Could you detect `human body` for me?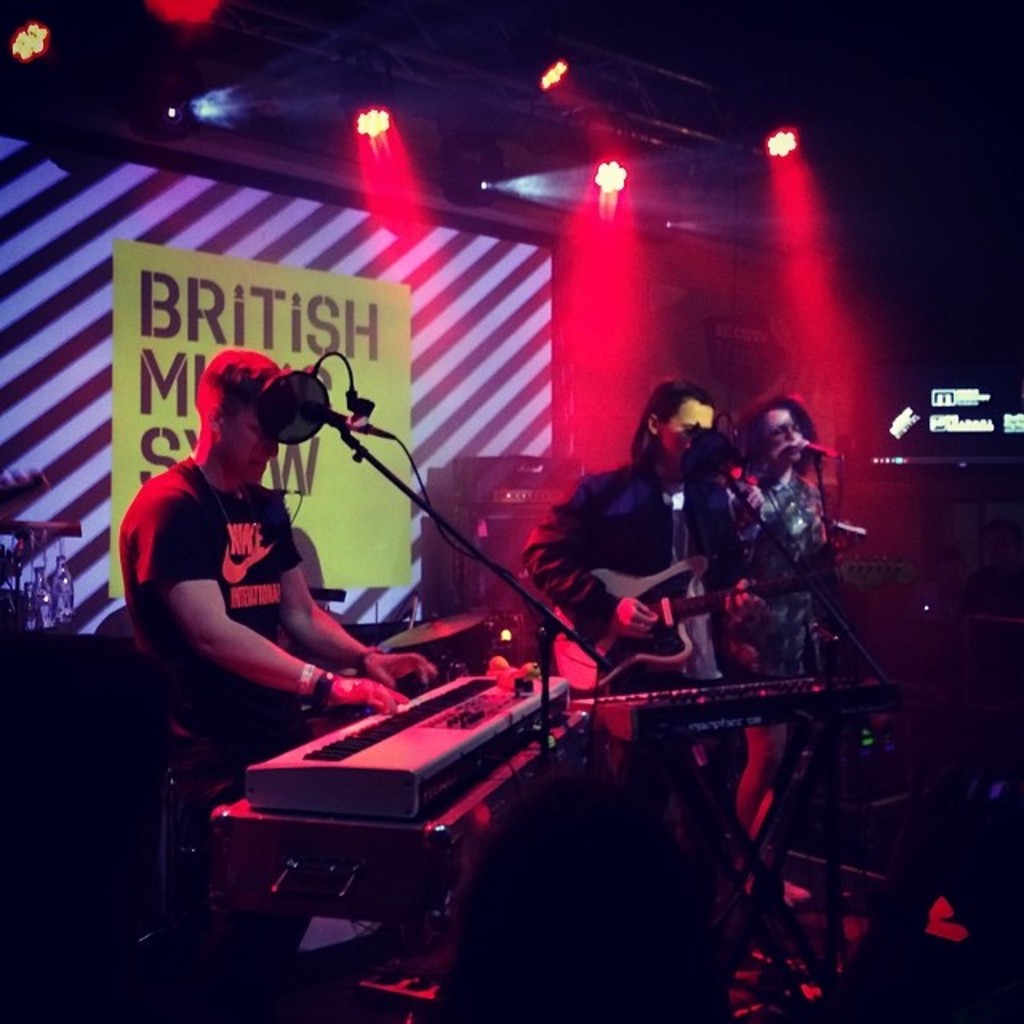
Detection result: bbox(123, 330, 373, 826).
